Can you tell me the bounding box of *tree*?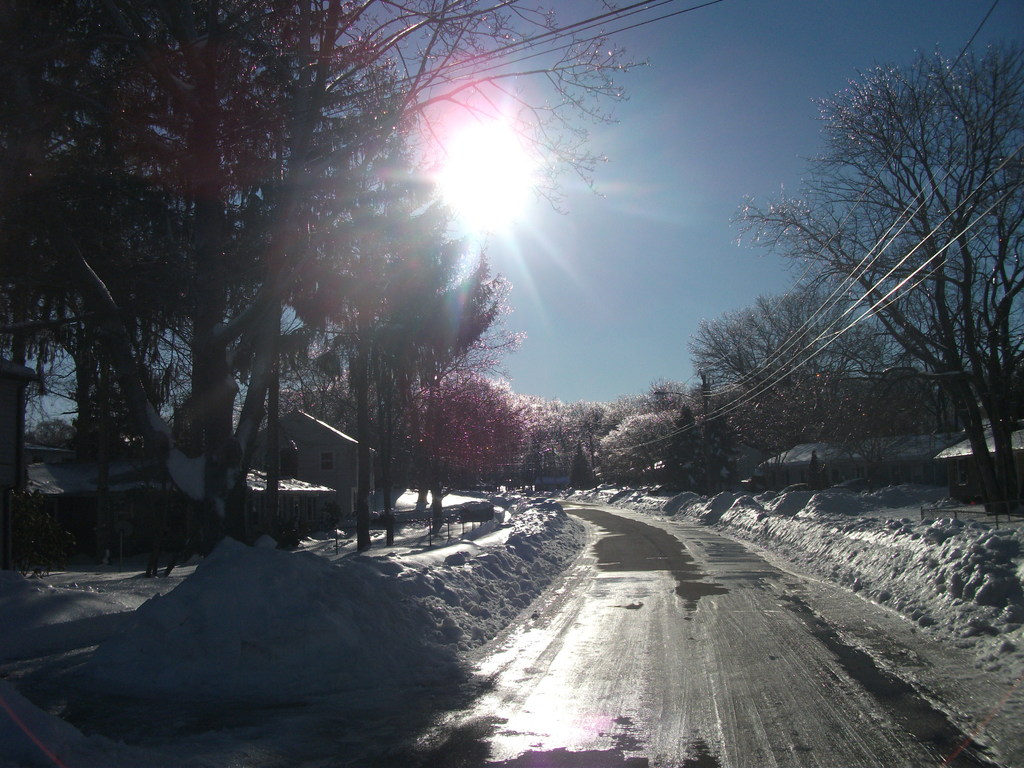
box=[266, 107, 461, 527].
